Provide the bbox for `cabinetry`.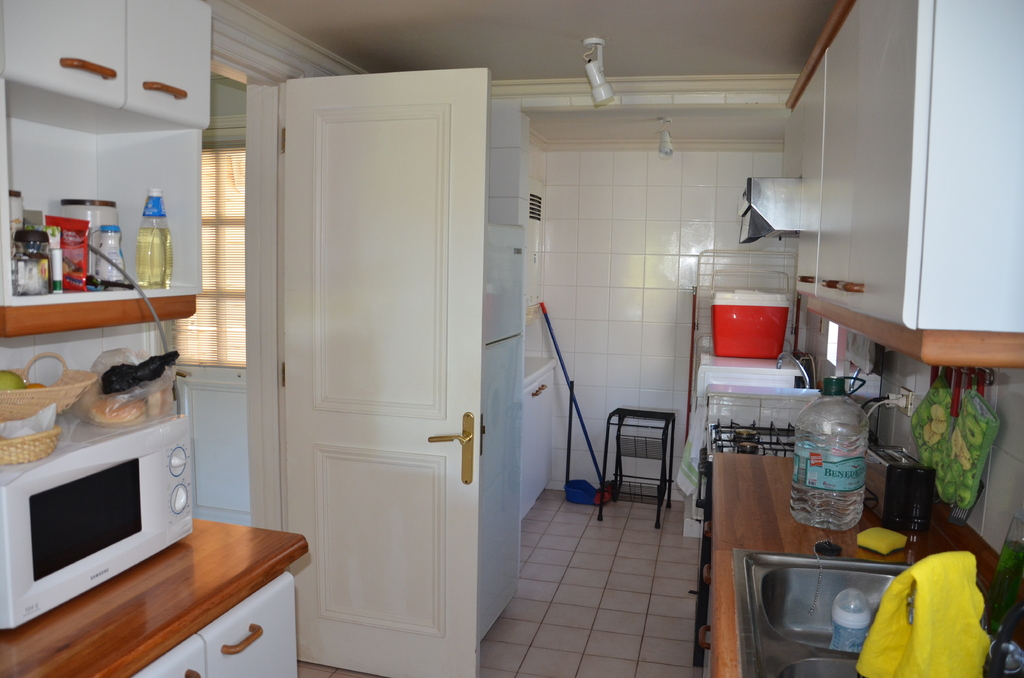
pyautogui.locateOnScreen(6, 75, 212, 335).
